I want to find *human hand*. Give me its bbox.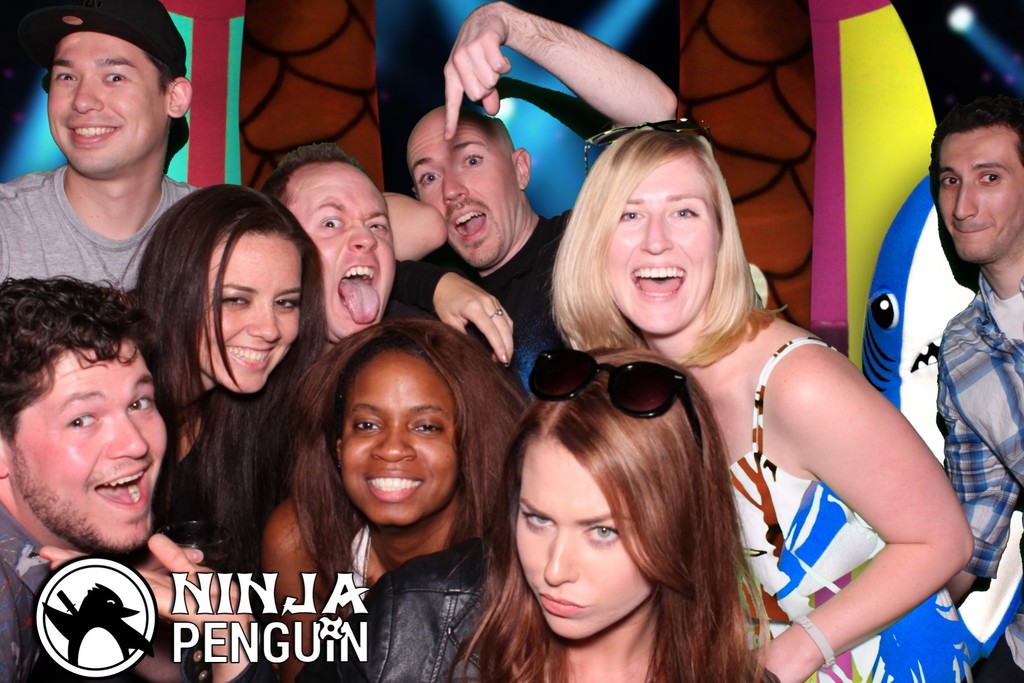
select_region(442, 19, 528, 100).
